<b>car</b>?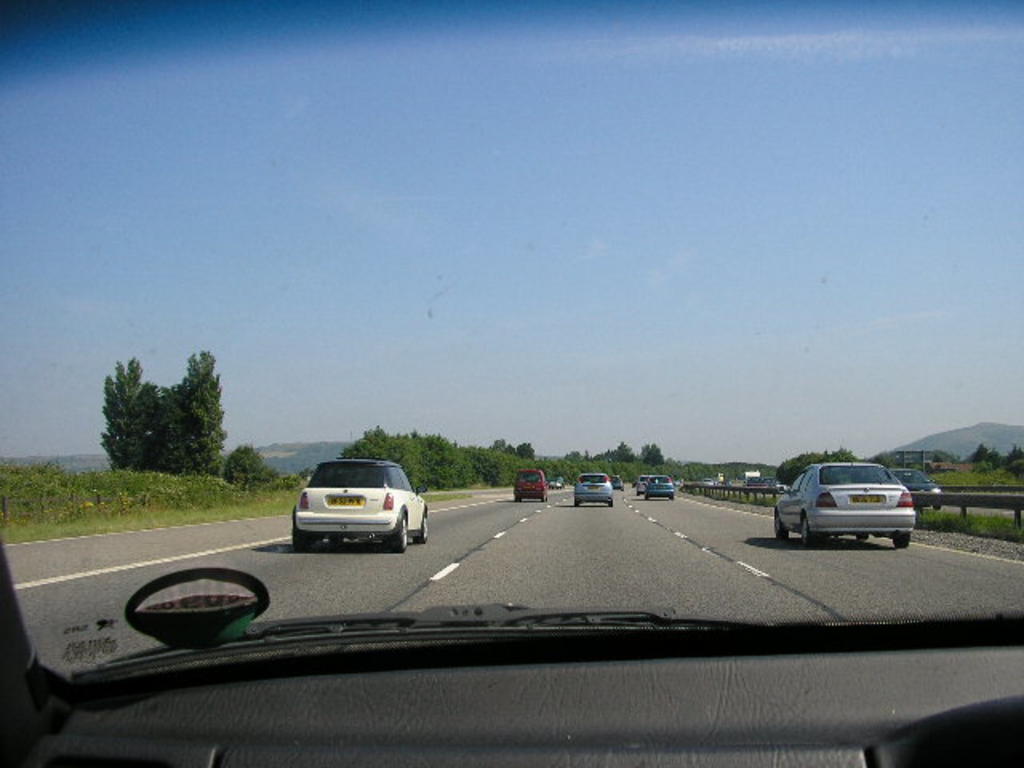
Rect(283, 461, 419, 557)
